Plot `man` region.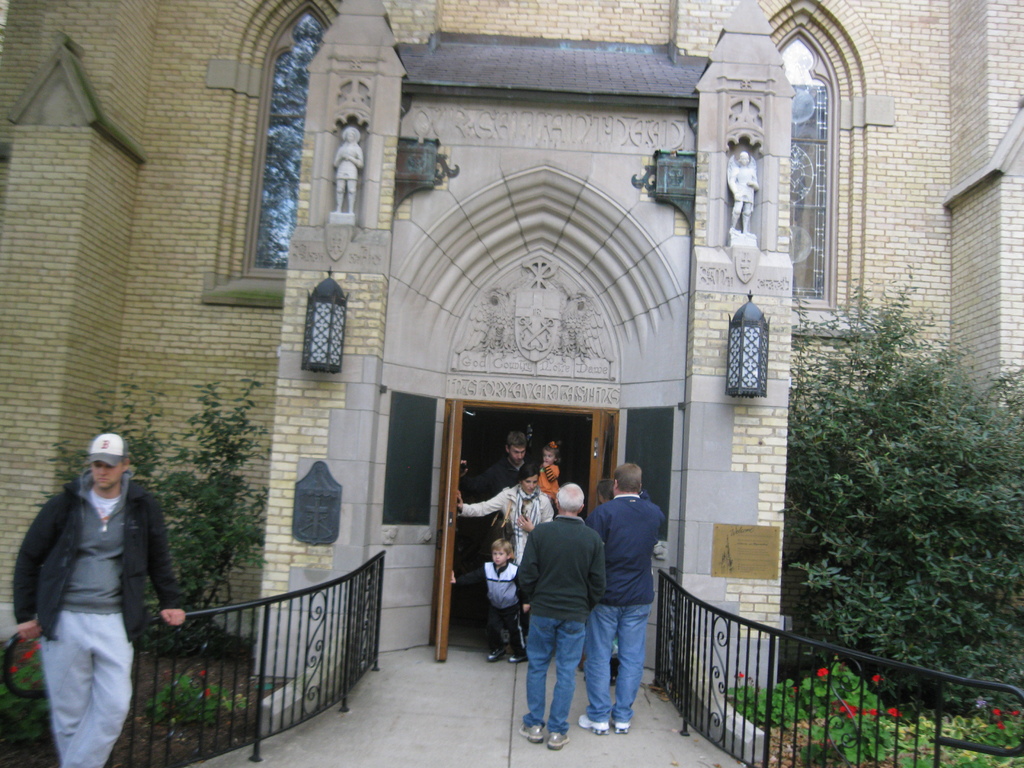
Plotted at <box>502,490,630,744</box>.
